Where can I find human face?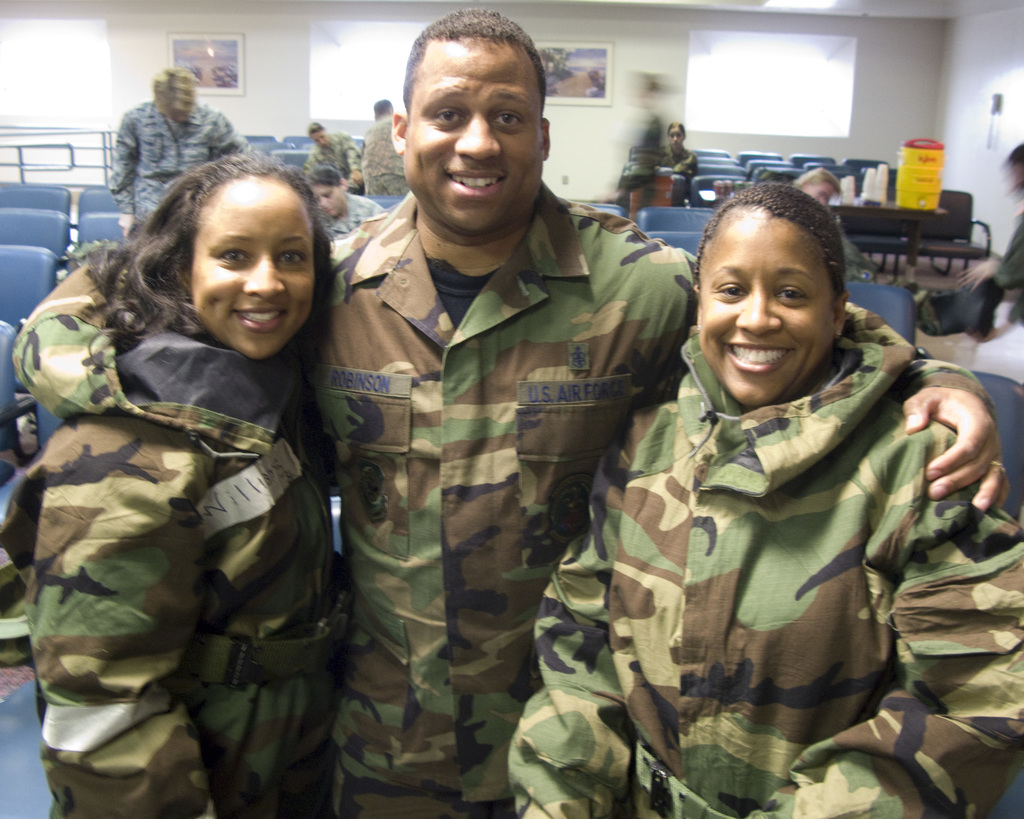
You can find it at 315,184,342,216.
